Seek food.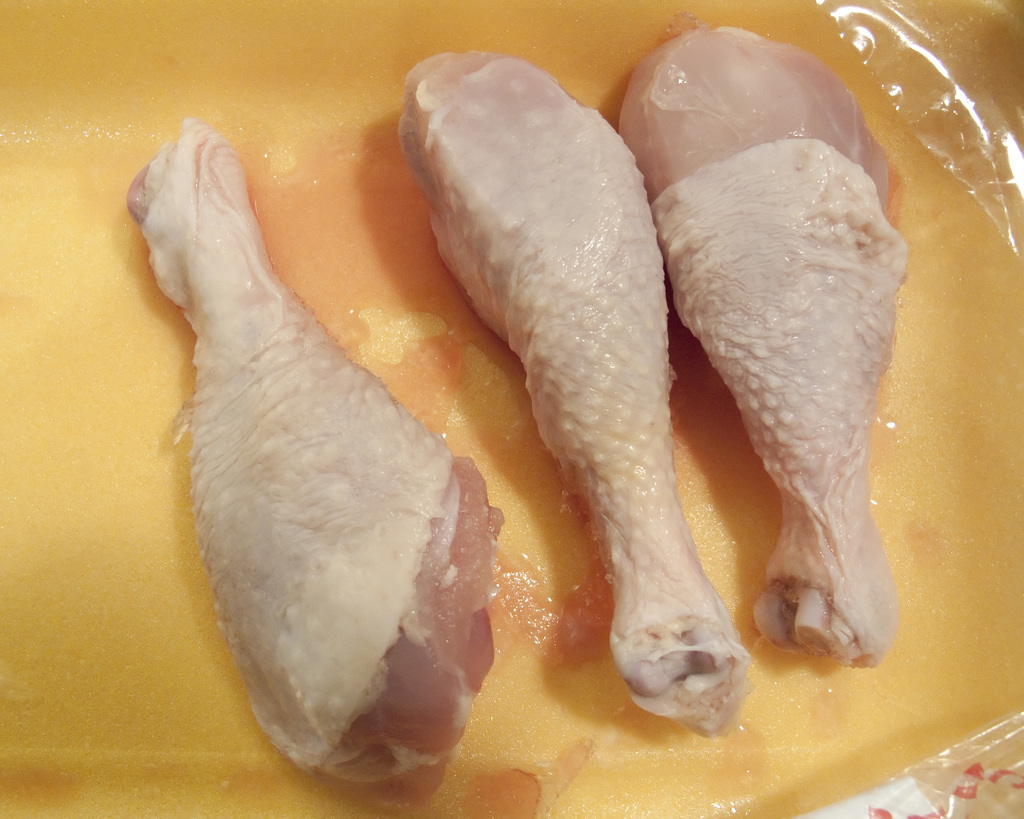
region(110, 107, 506, 816).
